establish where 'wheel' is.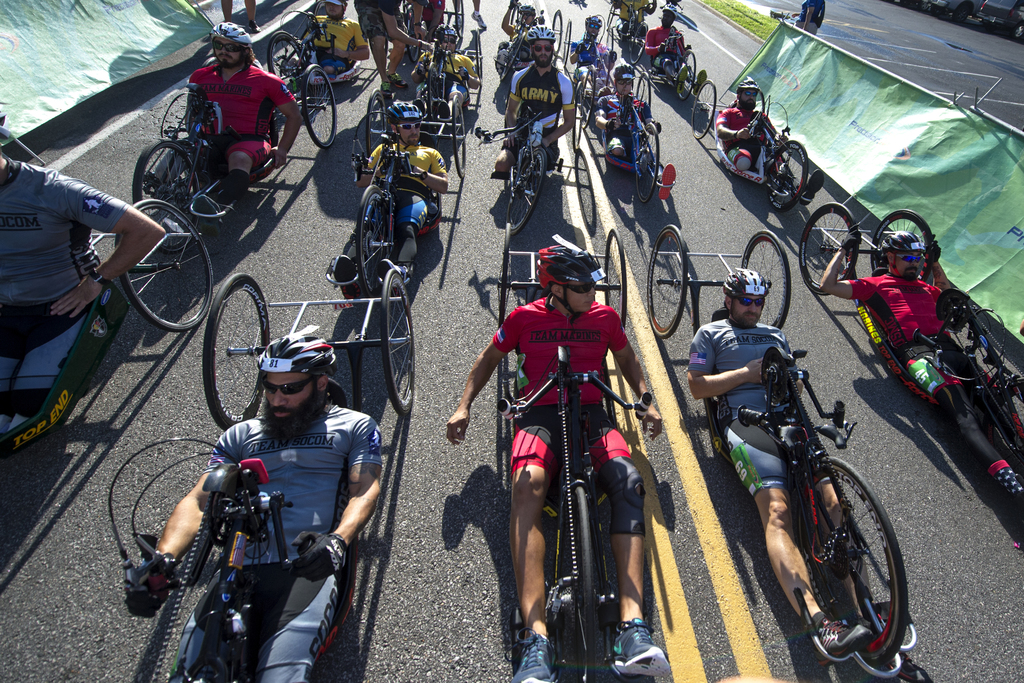
Established at 554, 8, 564, 54.
